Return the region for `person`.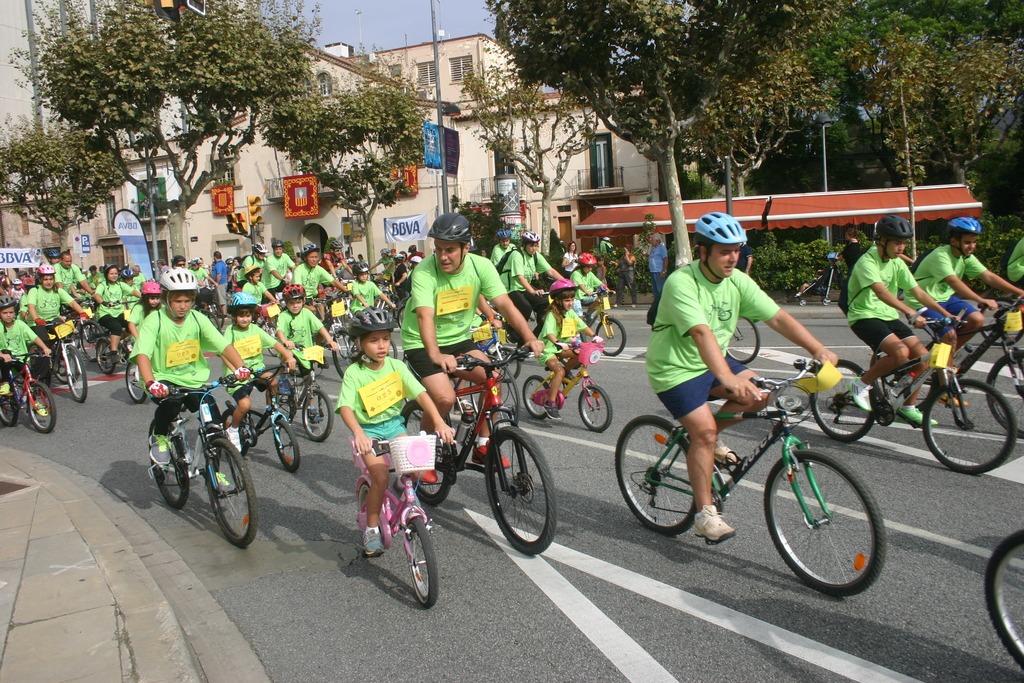
region(644, 212, 837, 543).
